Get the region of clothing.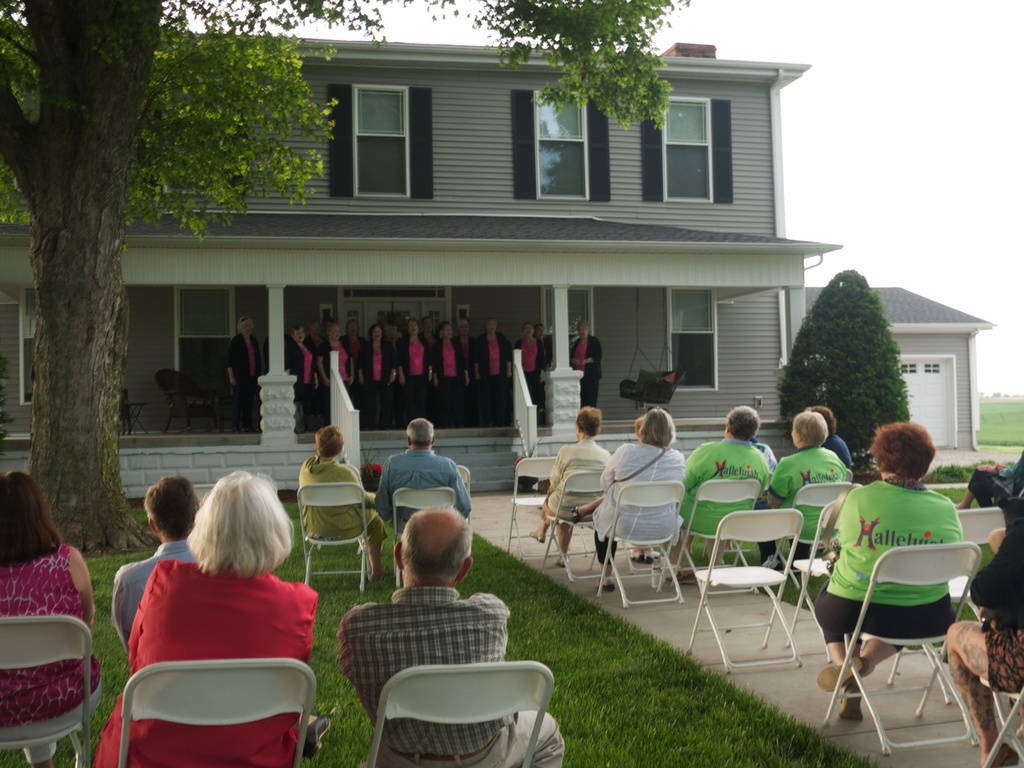
pyautogui.locateOnScreen(117, 536, 198, 650).
